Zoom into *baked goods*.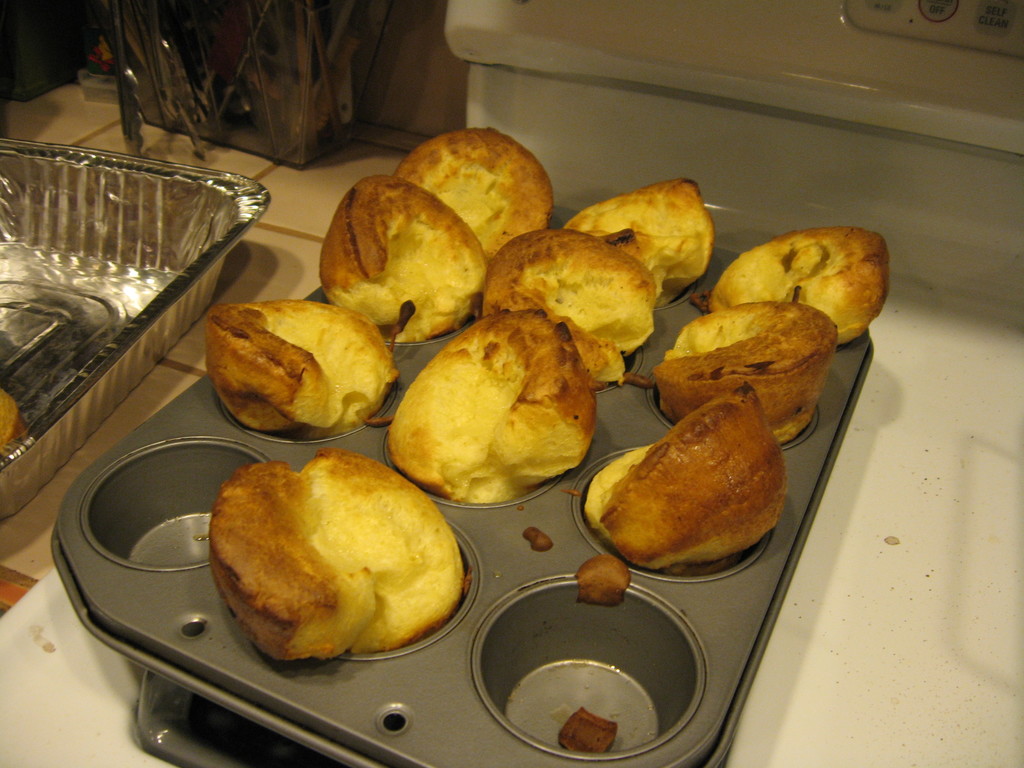
Zoom target: pyautogui.locateOnScreen(397, 124, 556, 260).
